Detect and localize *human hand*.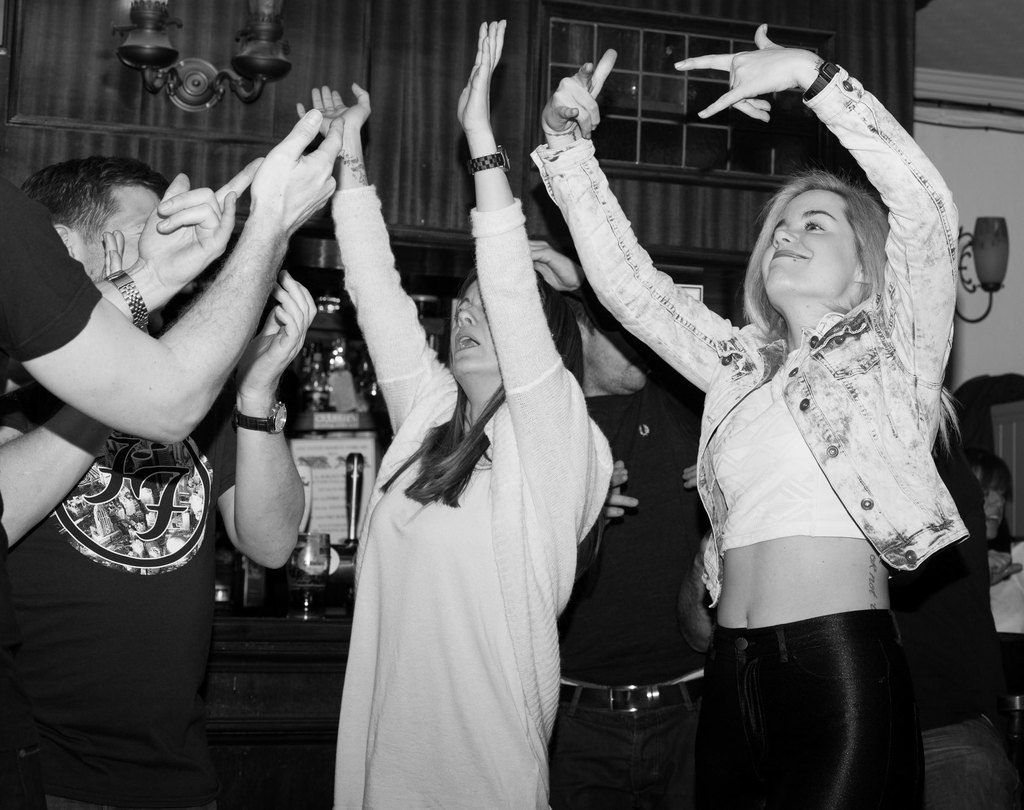
Localized at <box>250,107,347,240</box>.
